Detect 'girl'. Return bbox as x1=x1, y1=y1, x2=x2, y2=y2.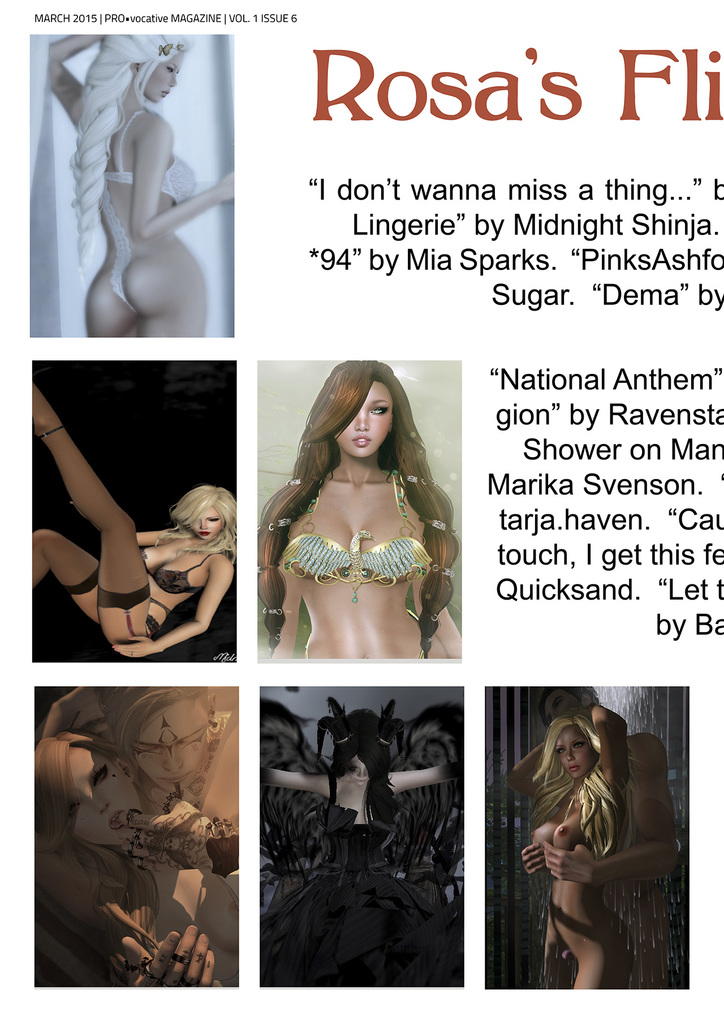
x1=48, y1=682, x2=244, y2=996.
